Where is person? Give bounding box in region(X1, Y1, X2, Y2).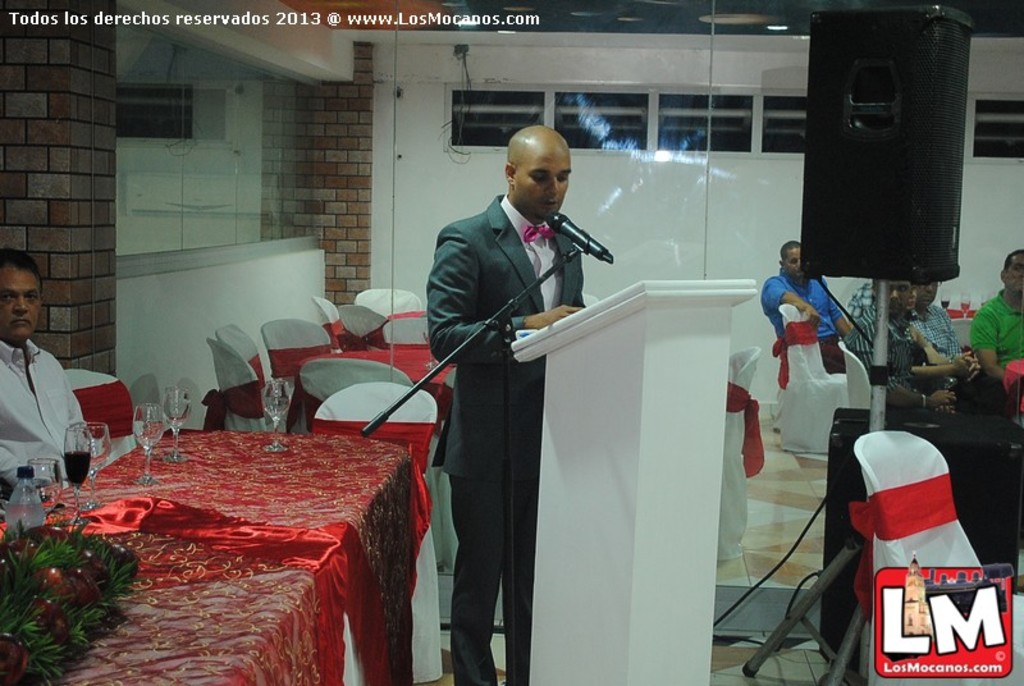
region(963, 251, 1023, 395).
